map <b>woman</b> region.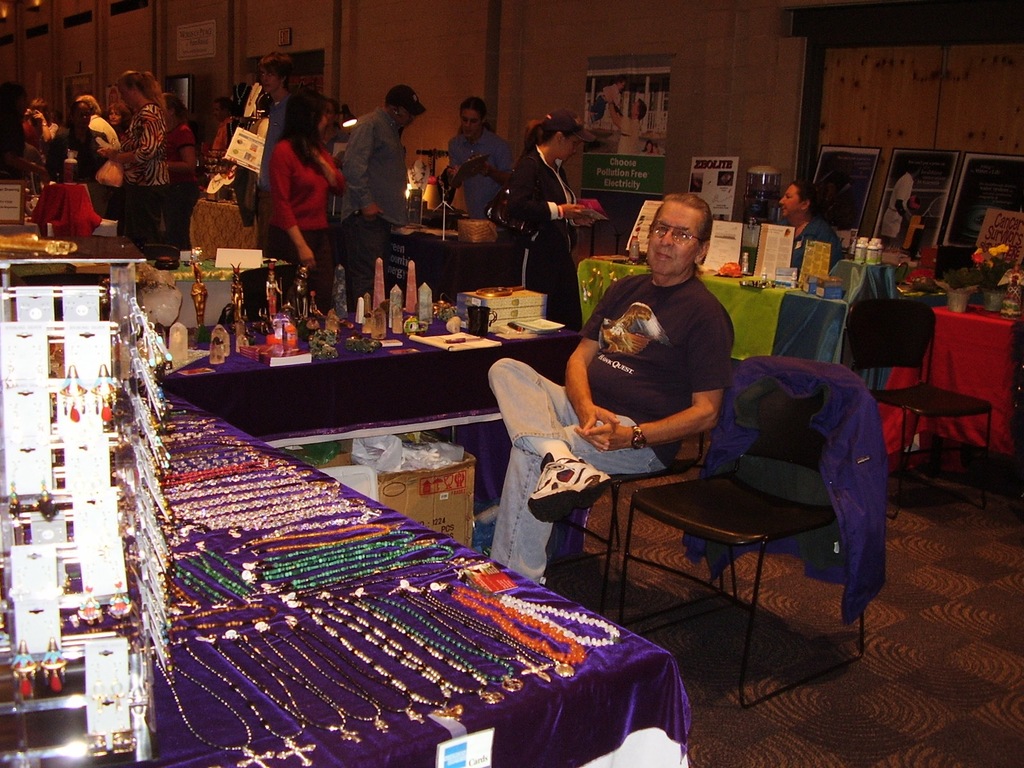
Mapped to (left=160, top=87, right=202, bottom=252).
